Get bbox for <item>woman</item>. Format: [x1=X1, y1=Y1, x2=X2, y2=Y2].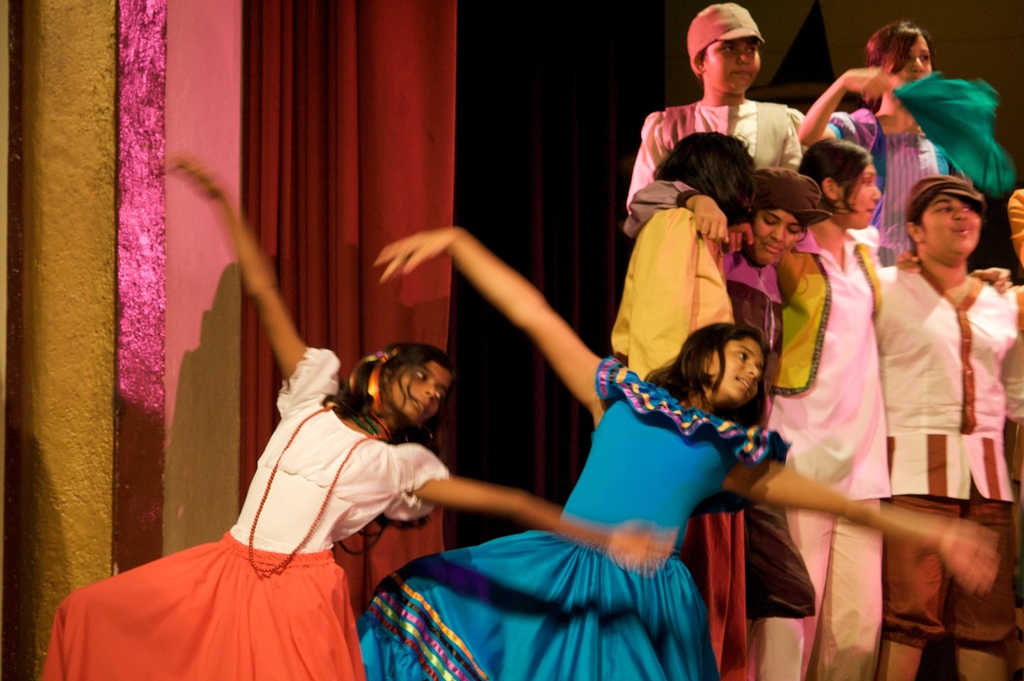
[x1=371, y1=222, x2=1006, y2=680].
